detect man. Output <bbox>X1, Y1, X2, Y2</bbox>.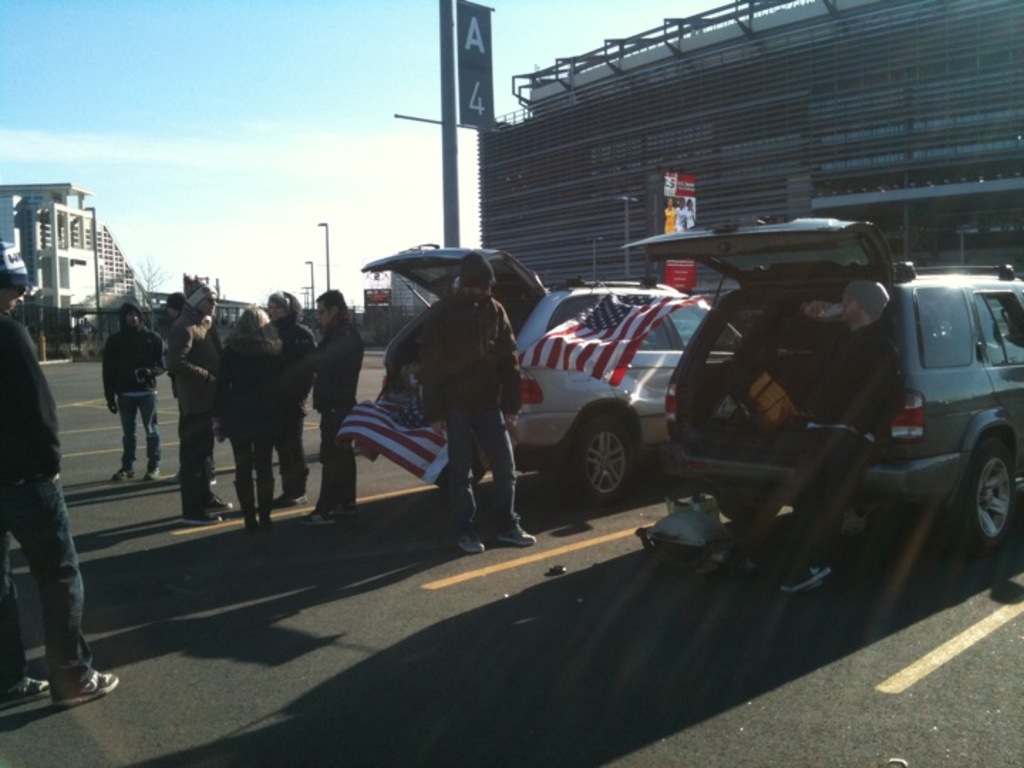
<bbox>0, 239, 119, 708</bbox>.
